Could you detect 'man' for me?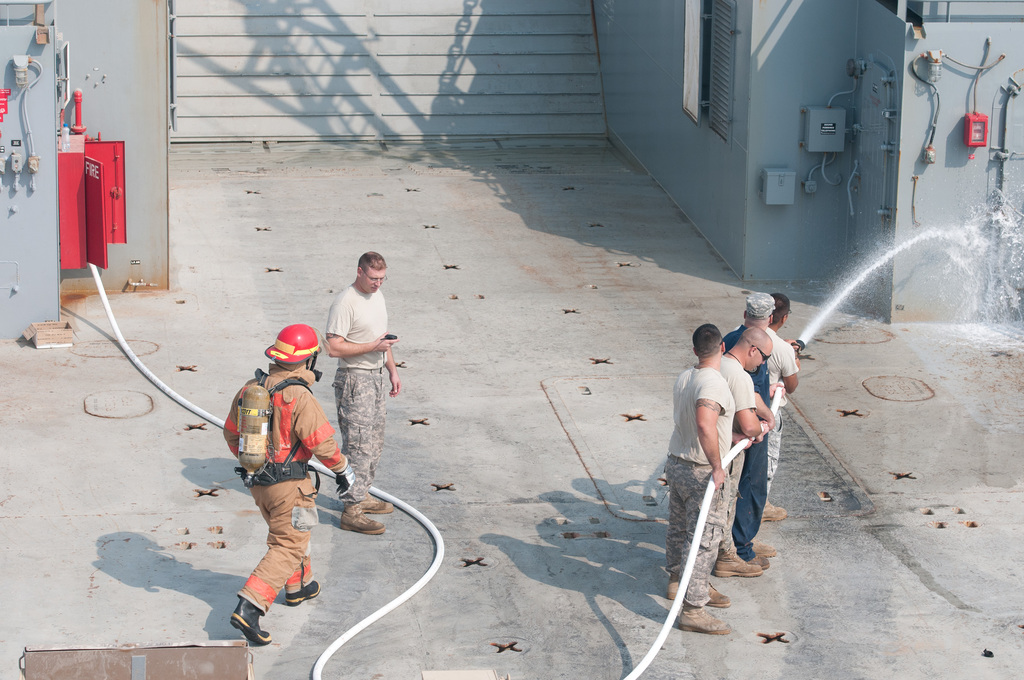
Detection result: x1=762, y1=291, x2=799, y2=518.
